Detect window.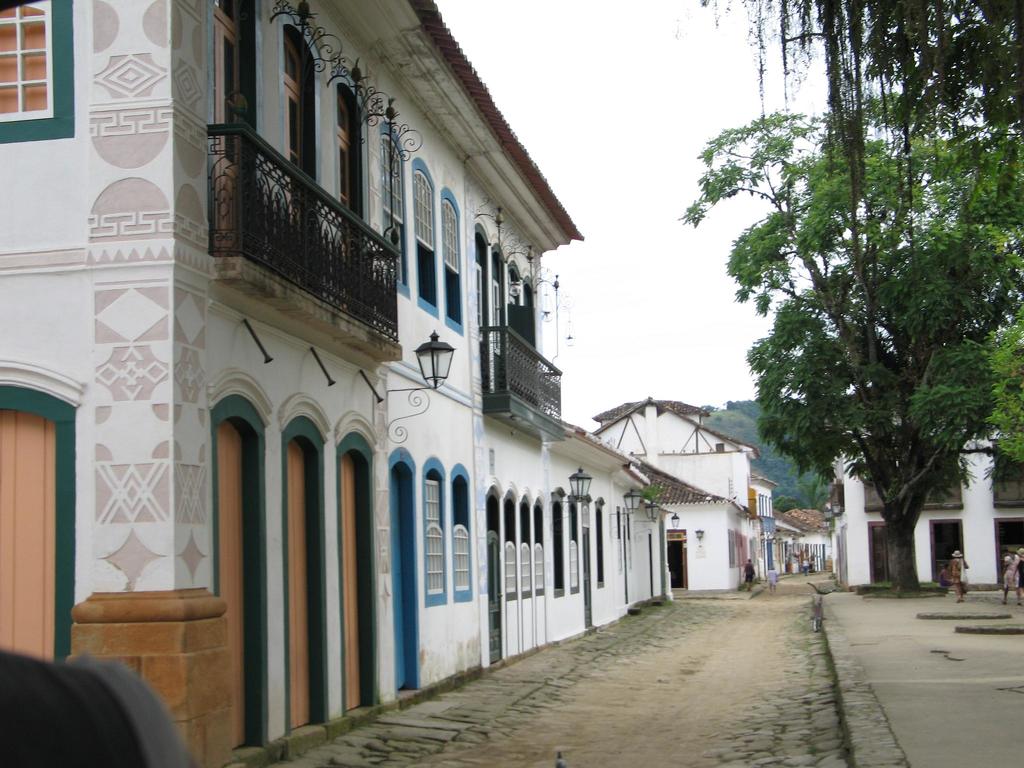
Detected at (375, 124, 407, 296).
